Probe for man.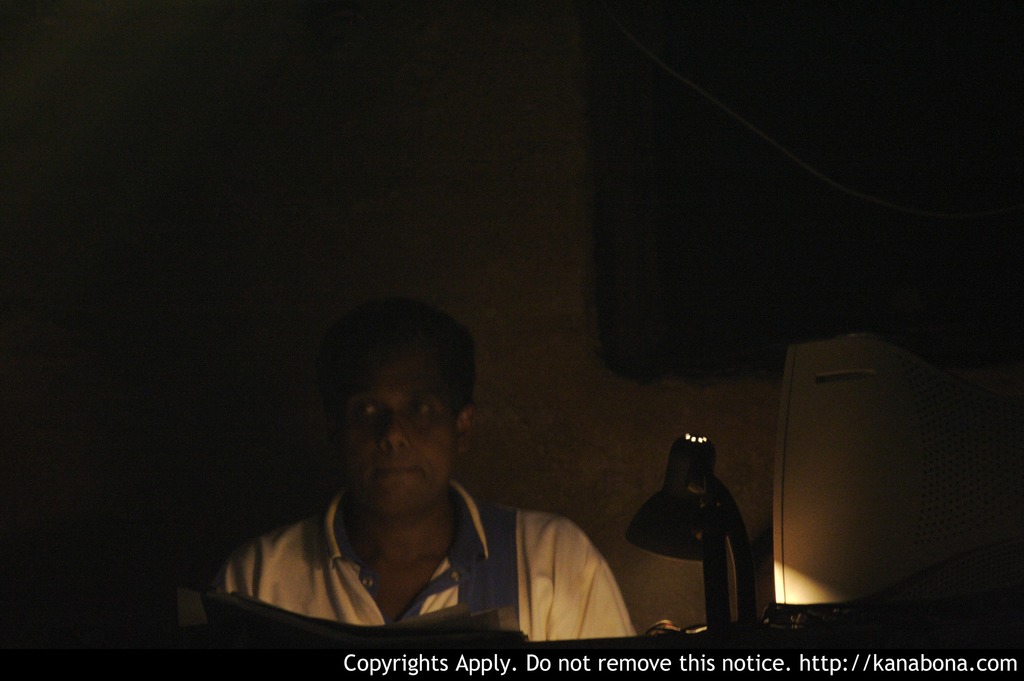
Probe result: (left=189, top=311, right=689, bottom=645).
